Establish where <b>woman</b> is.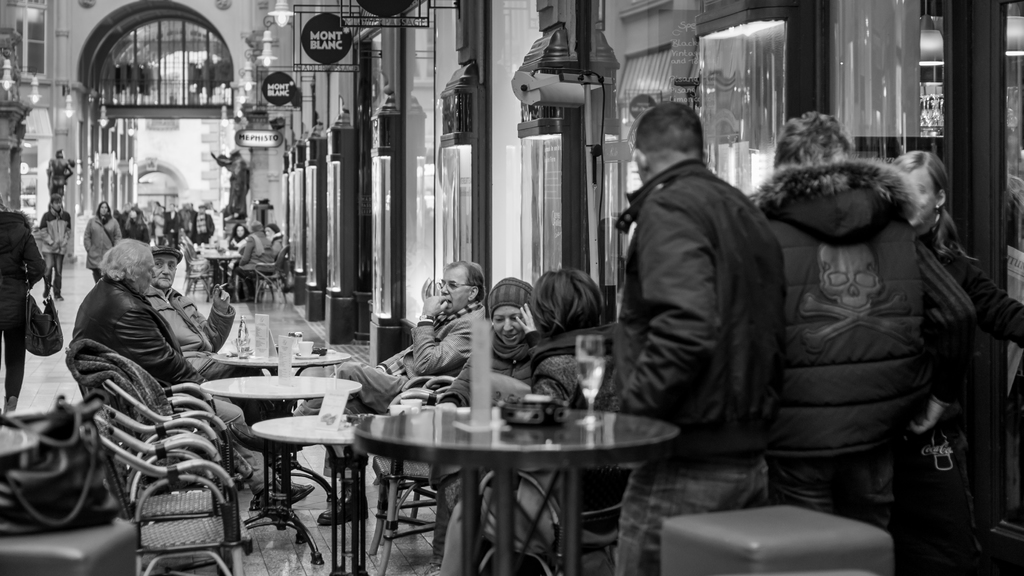
Established at crop(430, 277, 532, 575).
